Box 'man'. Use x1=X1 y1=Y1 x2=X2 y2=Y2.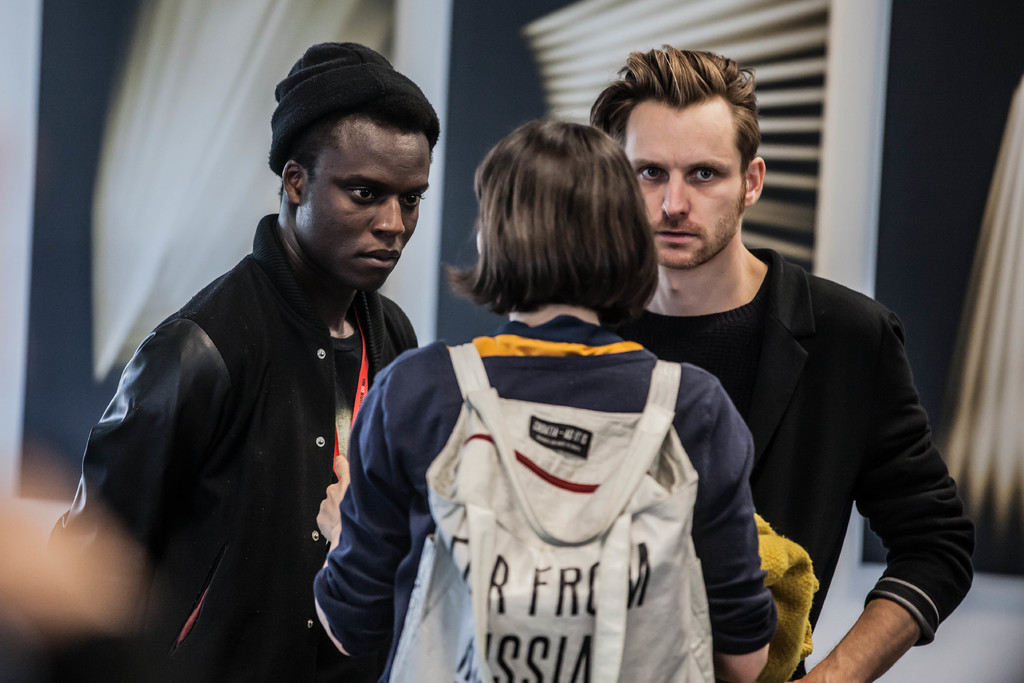
x1=42 y1=38 x2=442 y2=682.
